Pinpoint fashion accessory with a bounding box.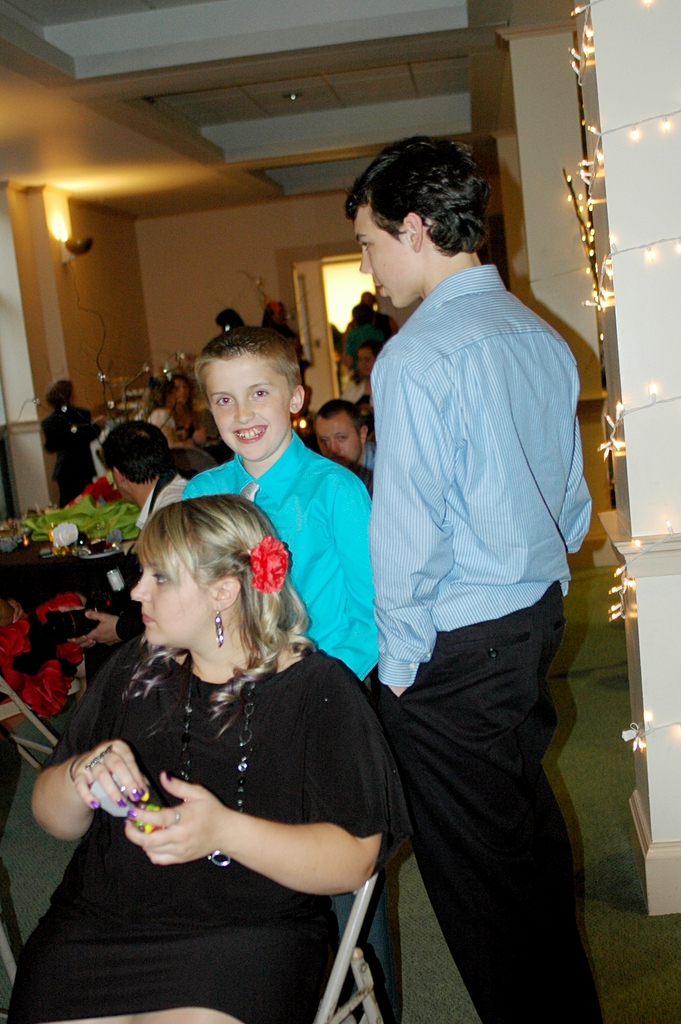
bbox(87, 757, 99, 774).
